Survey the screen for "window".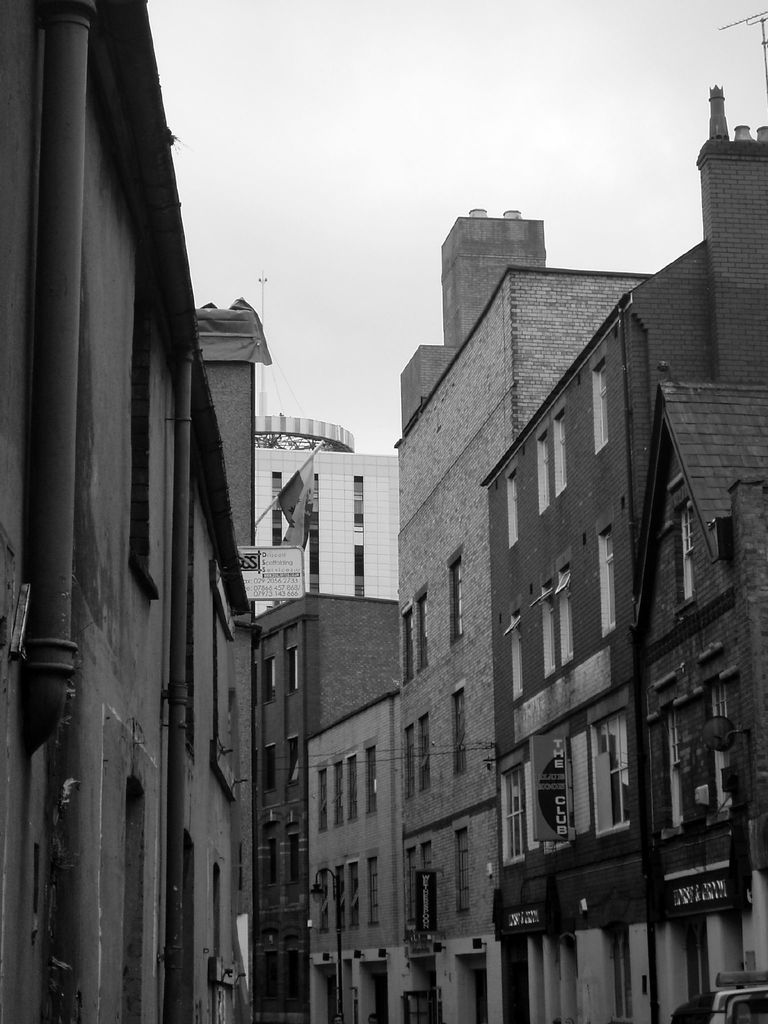
Survey found: x1=452 y1=820 x2=472 y2=915.
